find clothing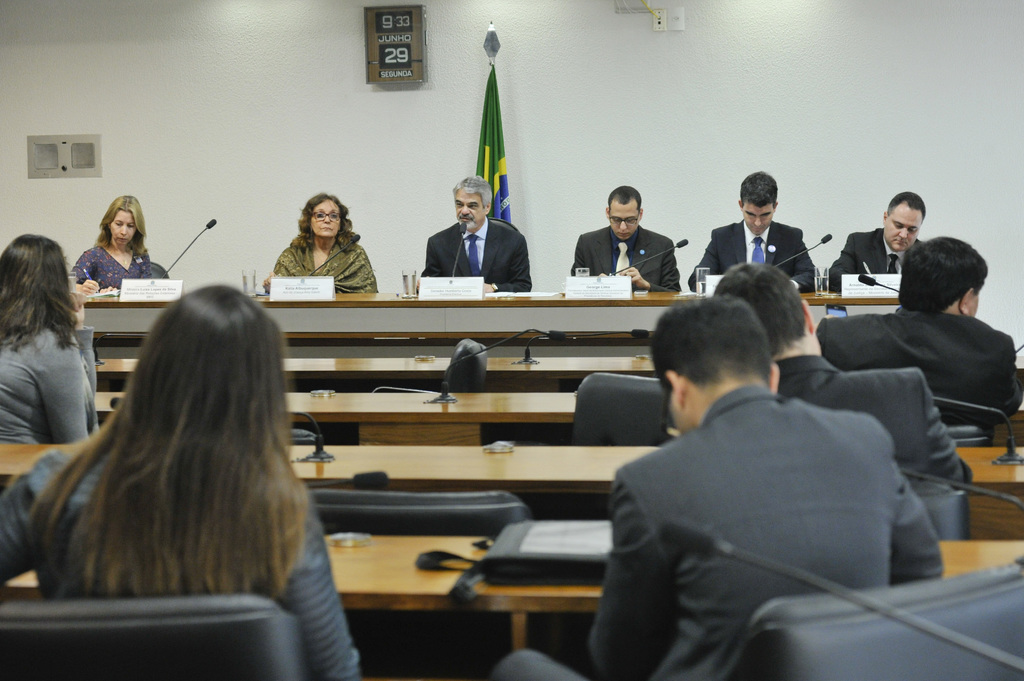
bbox=(686, 228, 813, 287)
